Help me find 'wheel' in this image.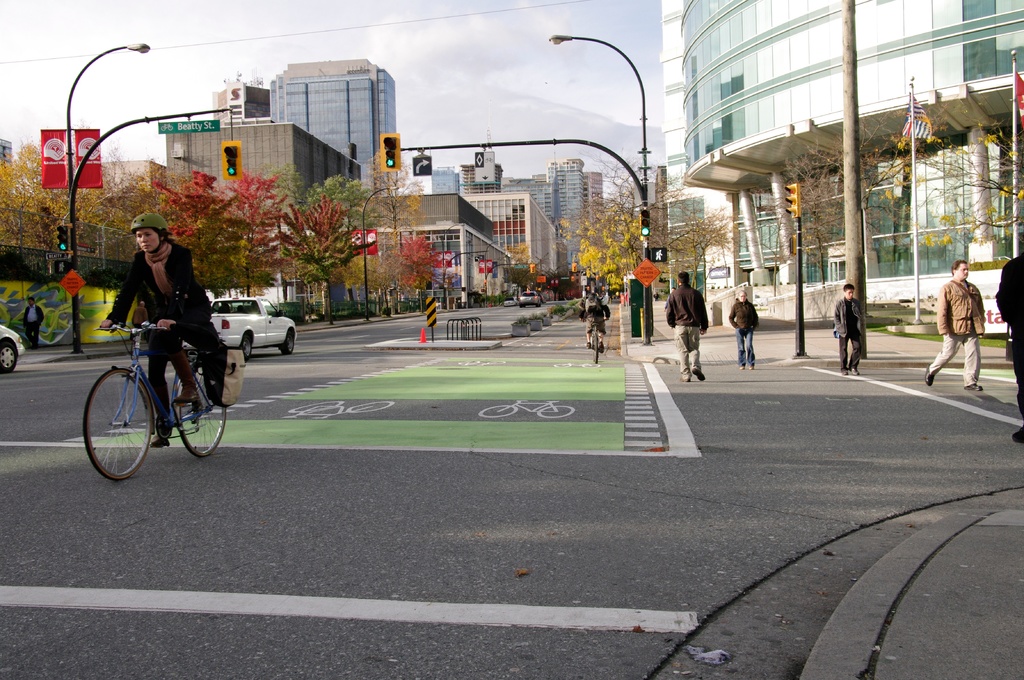
Found it: <bbox>581, 363, 600, 369</bbox>.
